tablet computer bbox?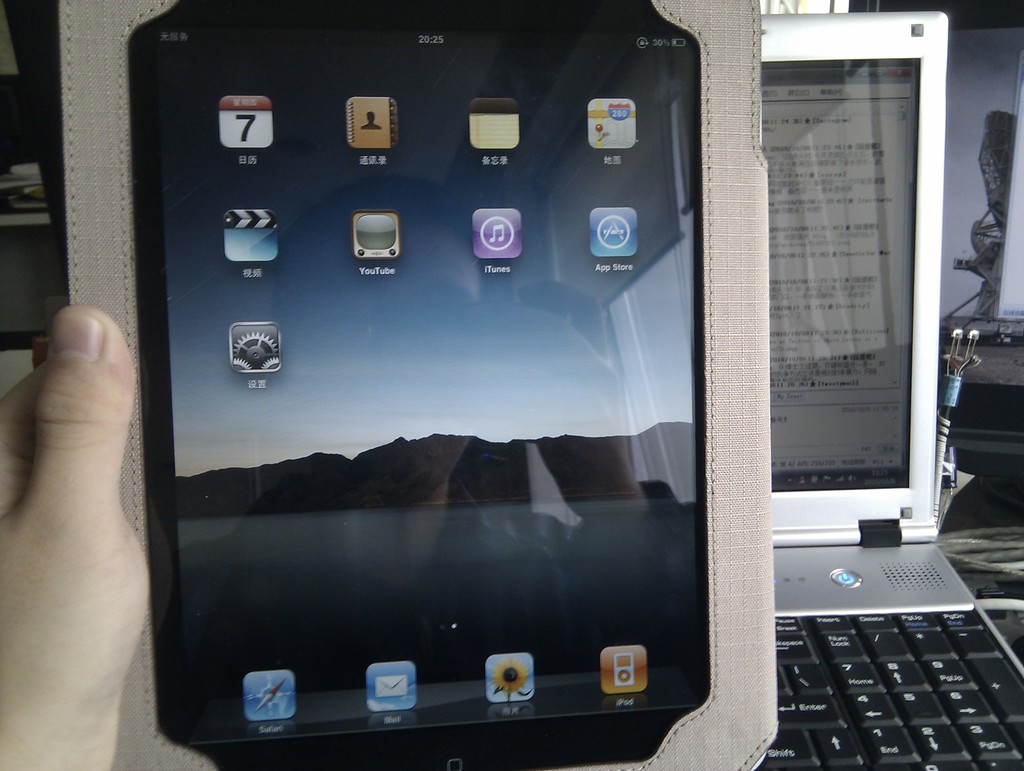
(129,0,711,770)
